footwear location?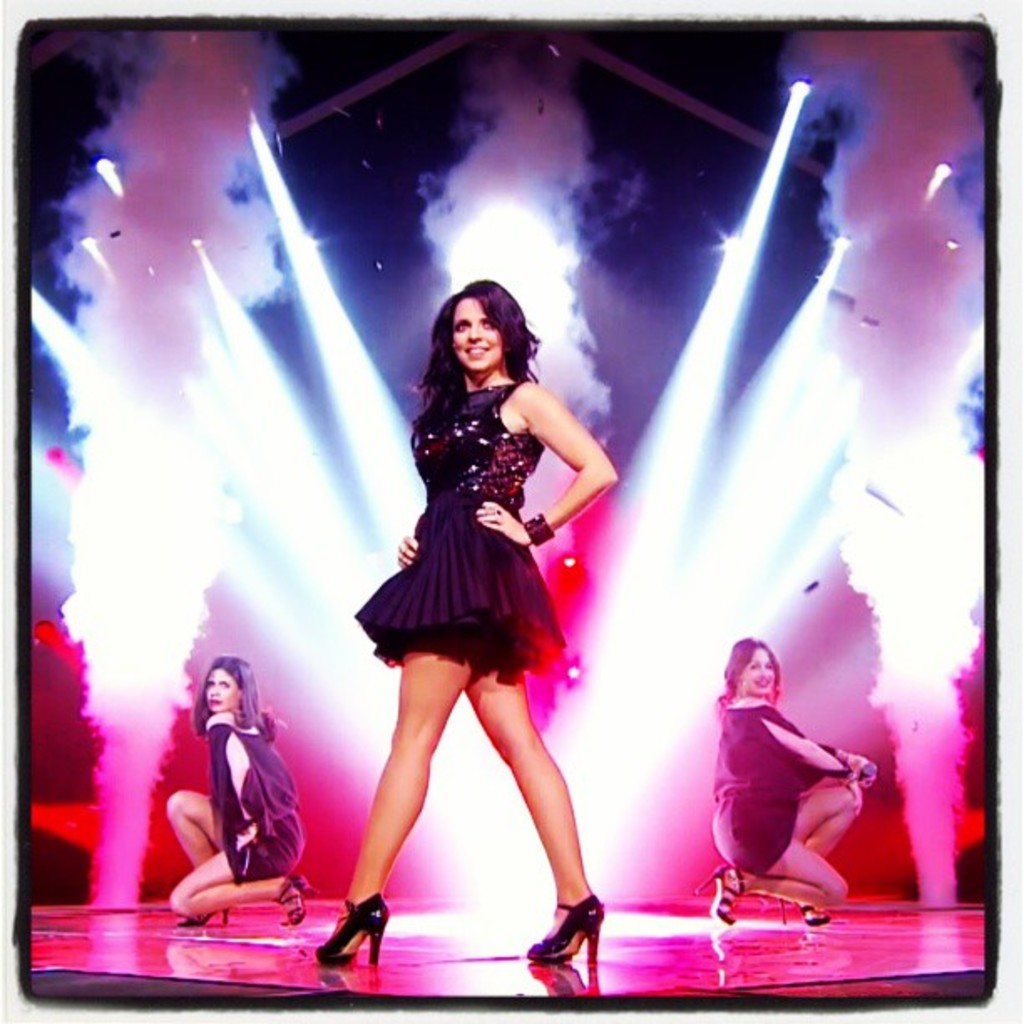
{"x1": 303, "y1": 895, "x2": 407, "y2": 984}
